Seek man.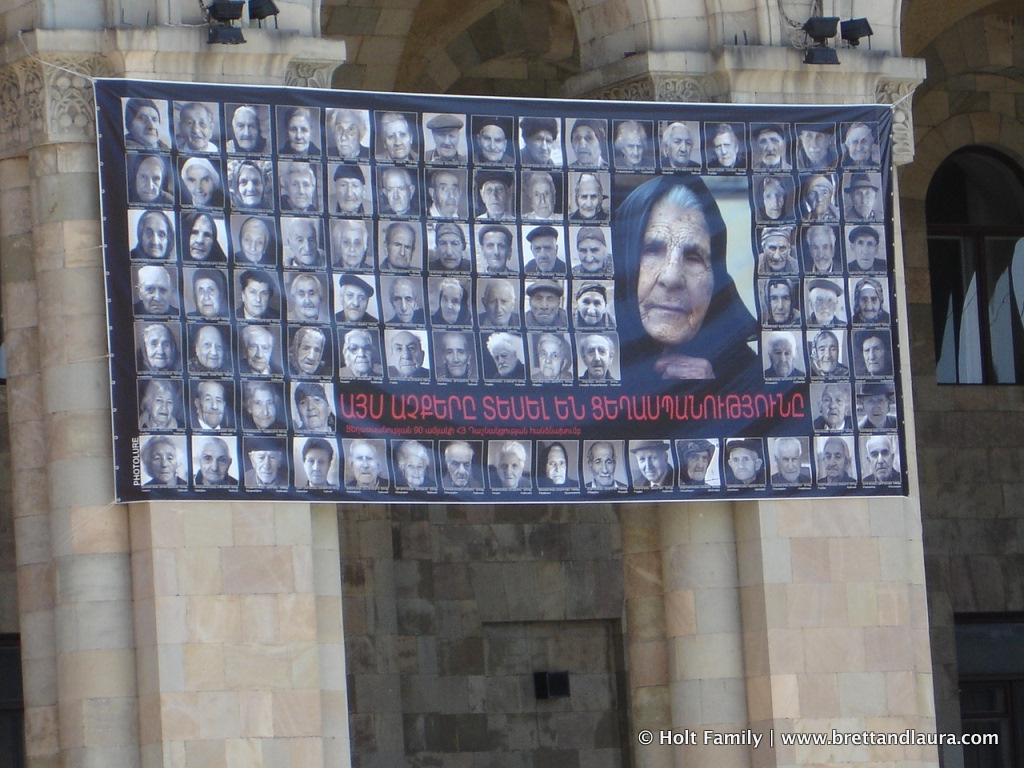
192/382/229/437.
